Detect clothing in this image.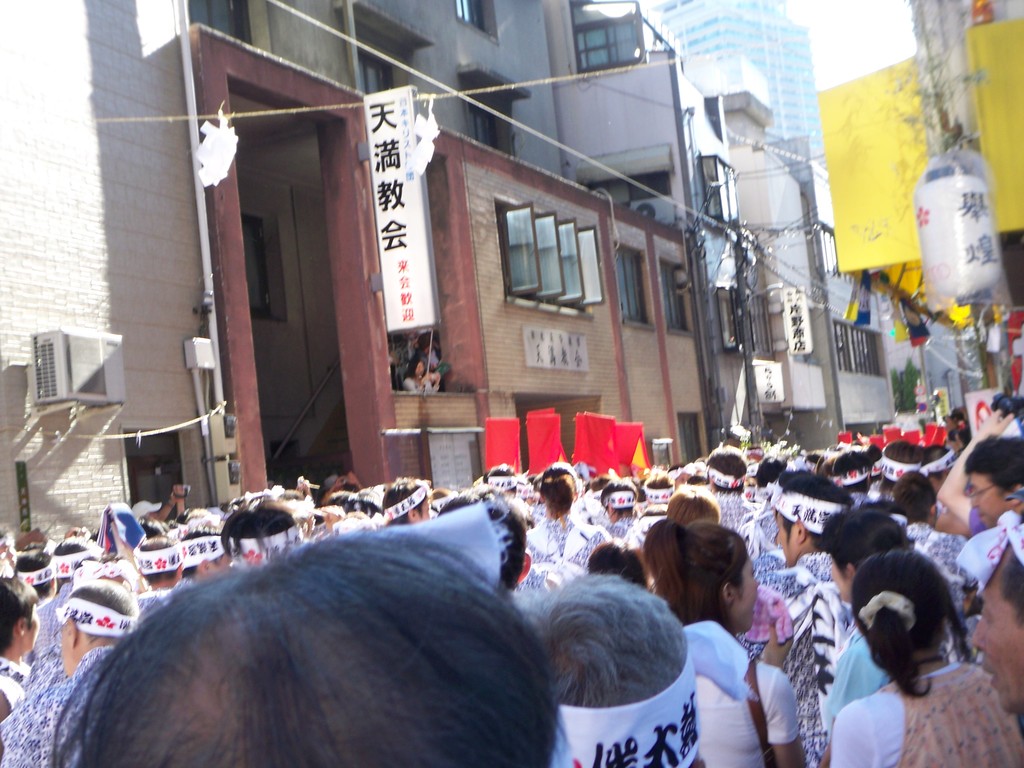
Detection: 28,645,70,690.
